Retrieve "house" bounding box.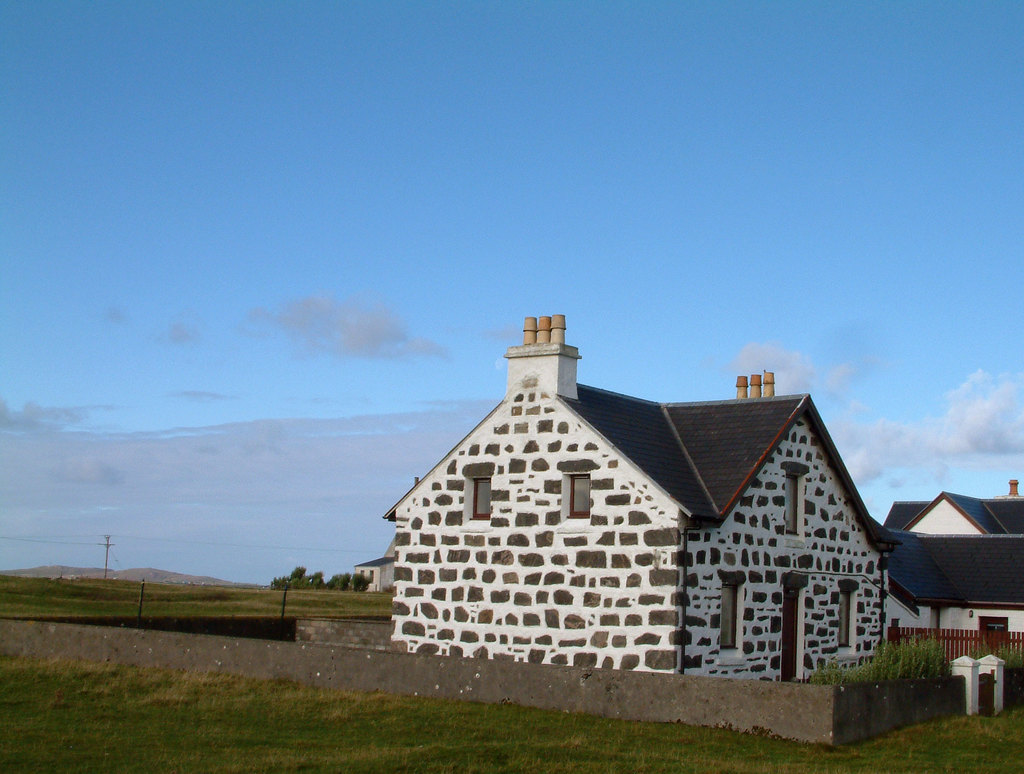
Bounding box: <box>353,539,397,595</box>.
